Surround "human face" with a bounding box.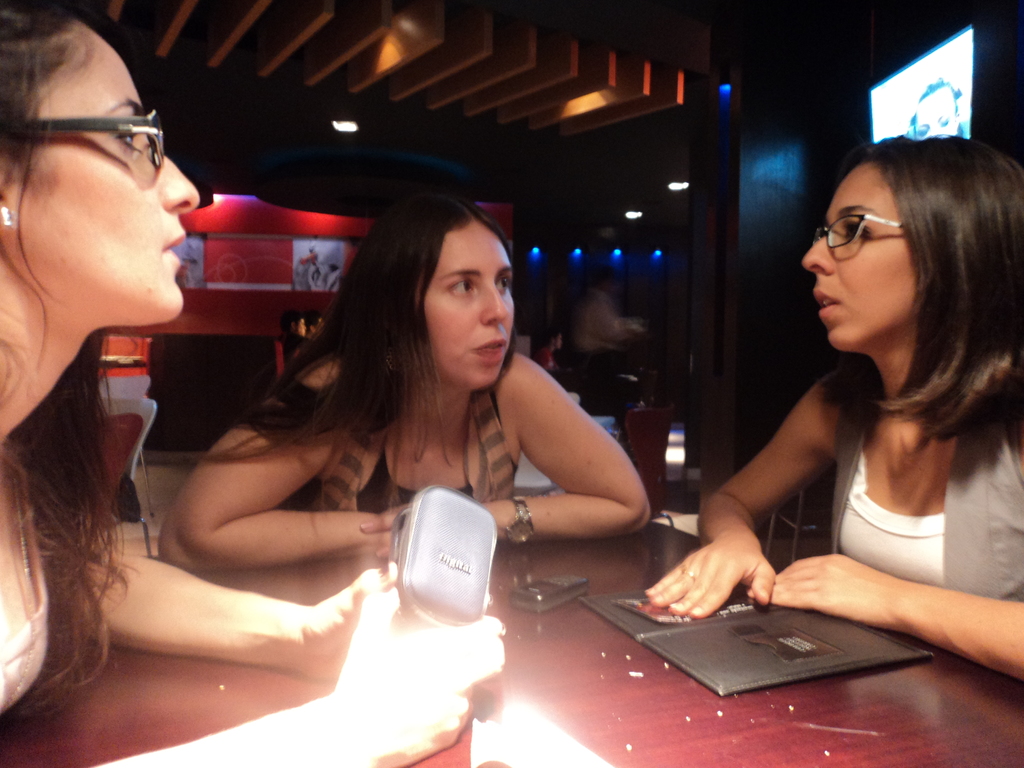
420:220:516:393.
